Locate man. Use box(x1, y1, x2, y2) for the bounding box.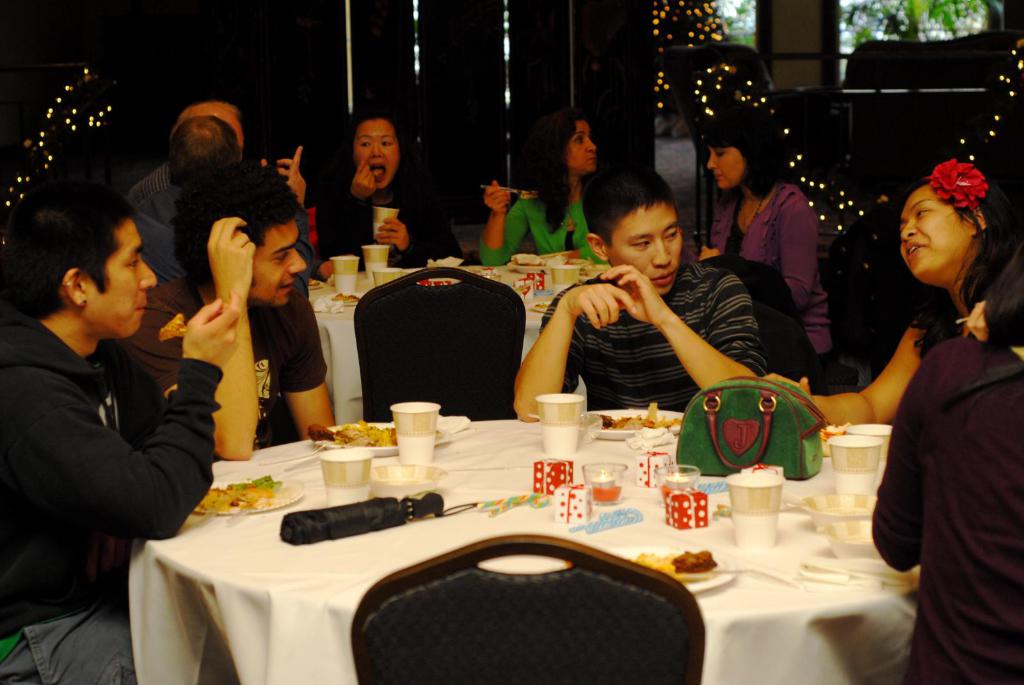
box(513, 161, 769, 423).
